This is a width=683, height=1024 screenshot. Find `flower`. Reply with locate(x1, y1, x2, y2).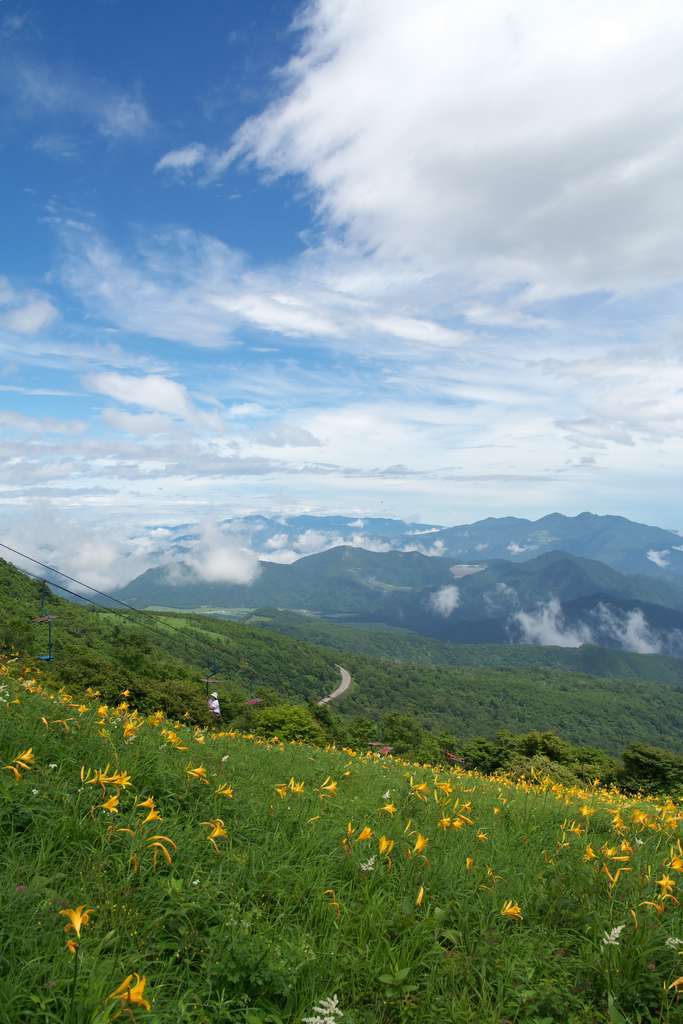
locate(502, 897, 523, 918).
